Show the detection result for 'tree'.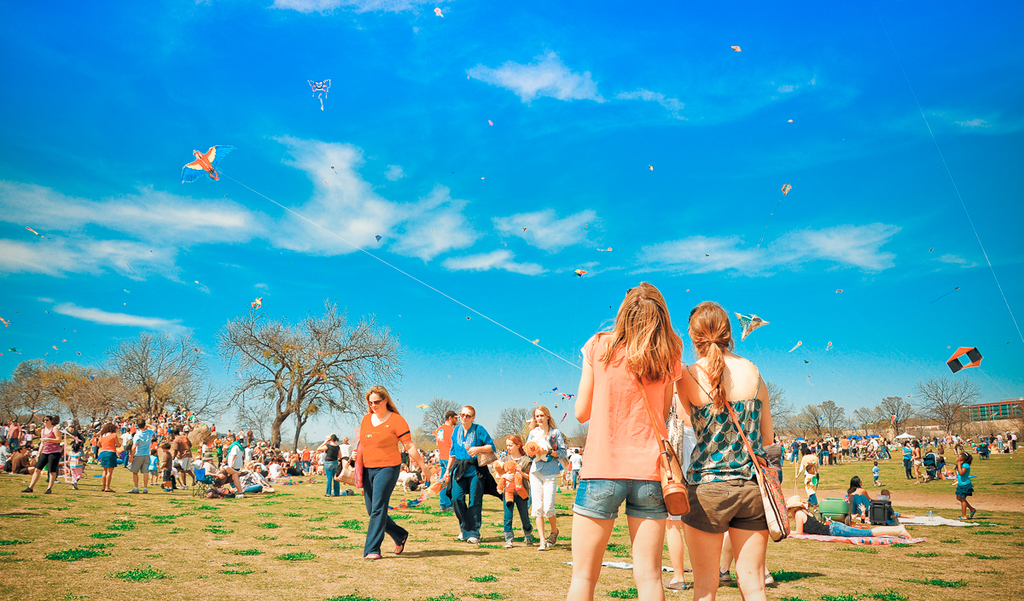
rect(784, 396, 853, 452).
